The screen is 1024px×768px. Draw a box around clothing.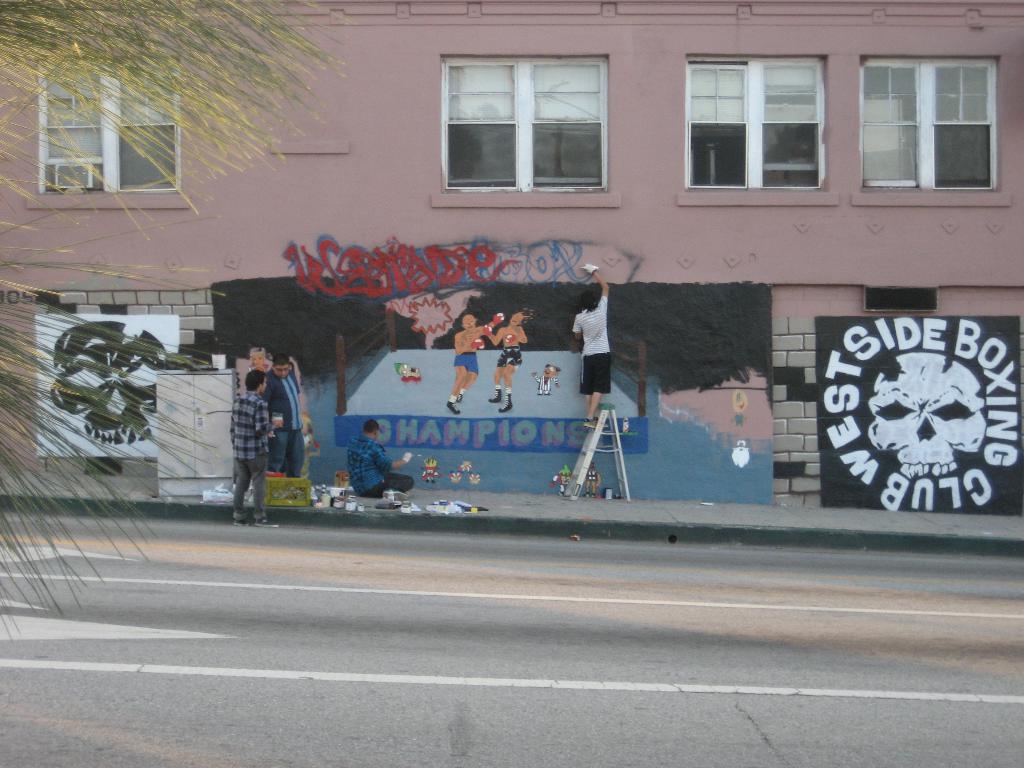
Rect(532, 376, 556, 392).
